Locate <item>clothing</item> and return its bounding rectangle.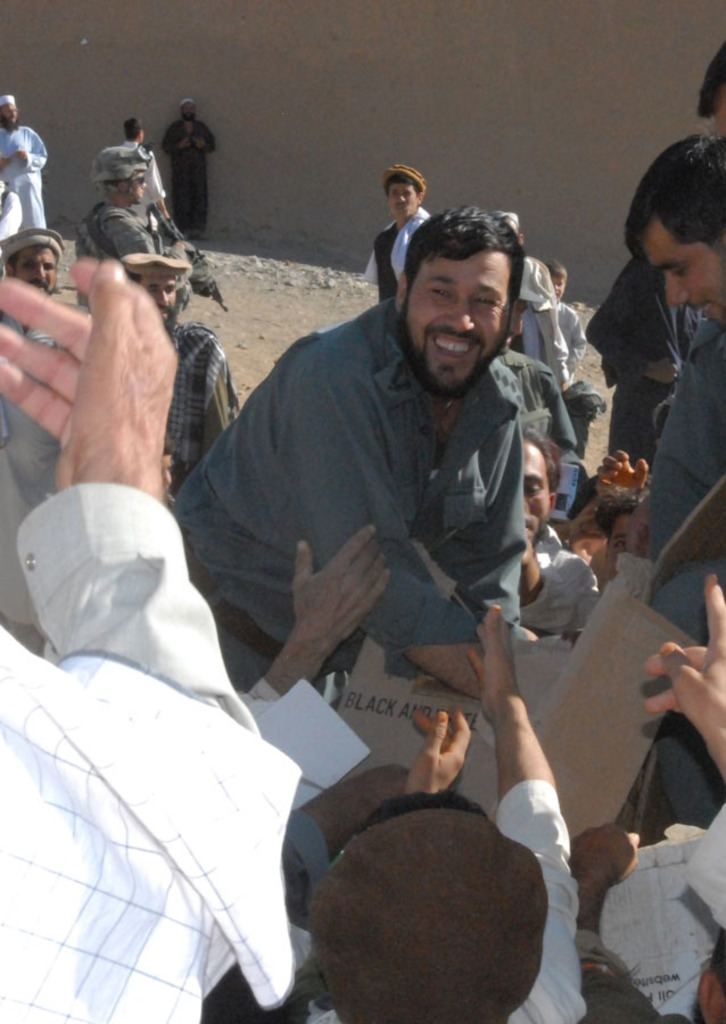
bbox=[595, 237, 665, 446].
